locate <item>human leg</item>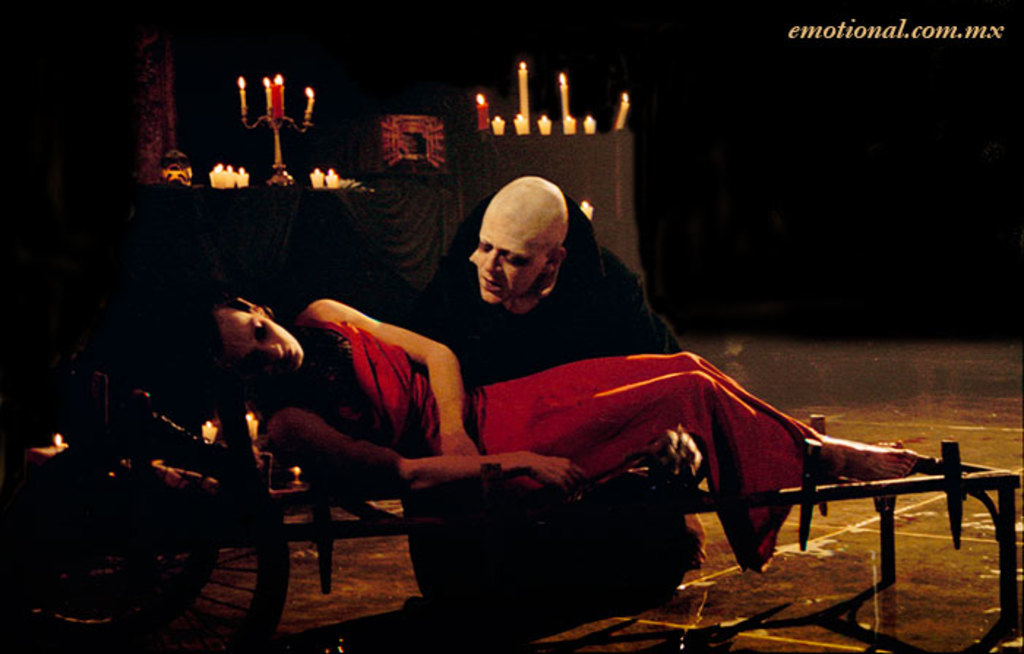
[475, 353, 917, 480]
